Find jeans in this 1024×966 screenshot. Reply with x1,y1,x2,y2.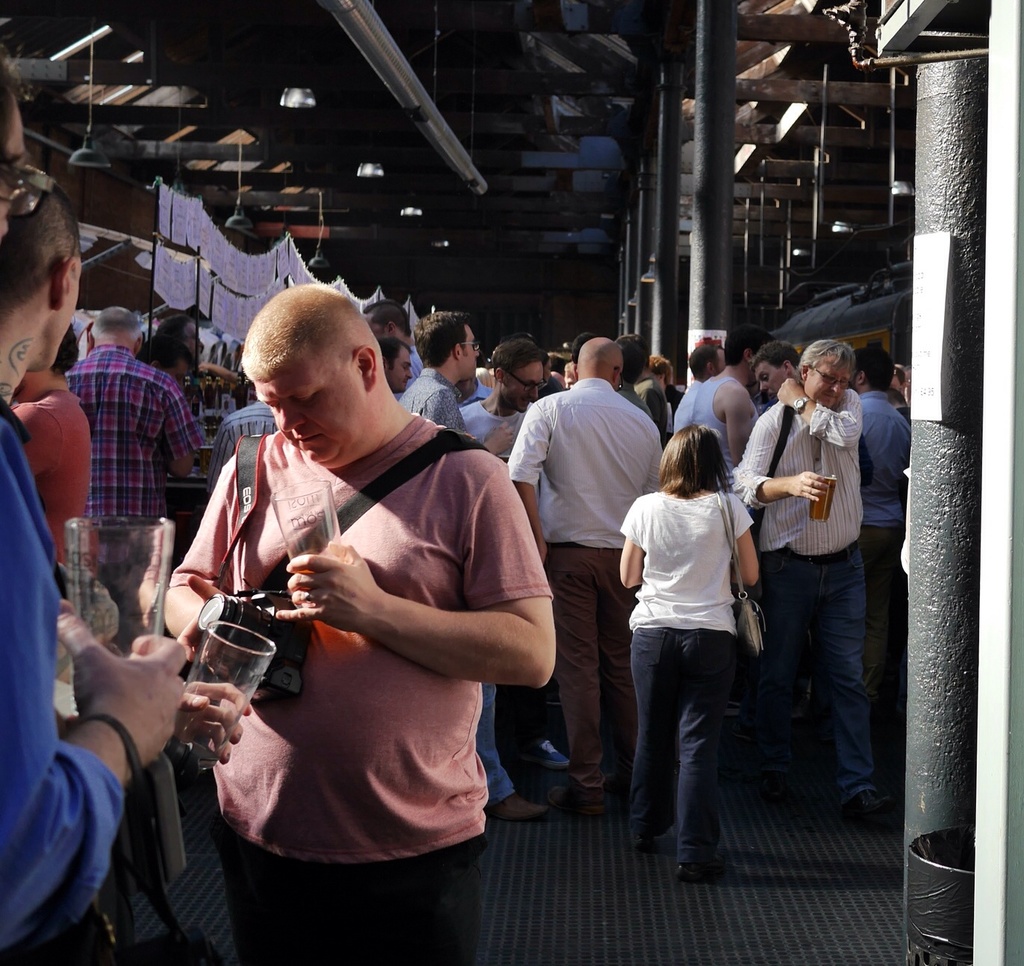
763,543,889,839.
